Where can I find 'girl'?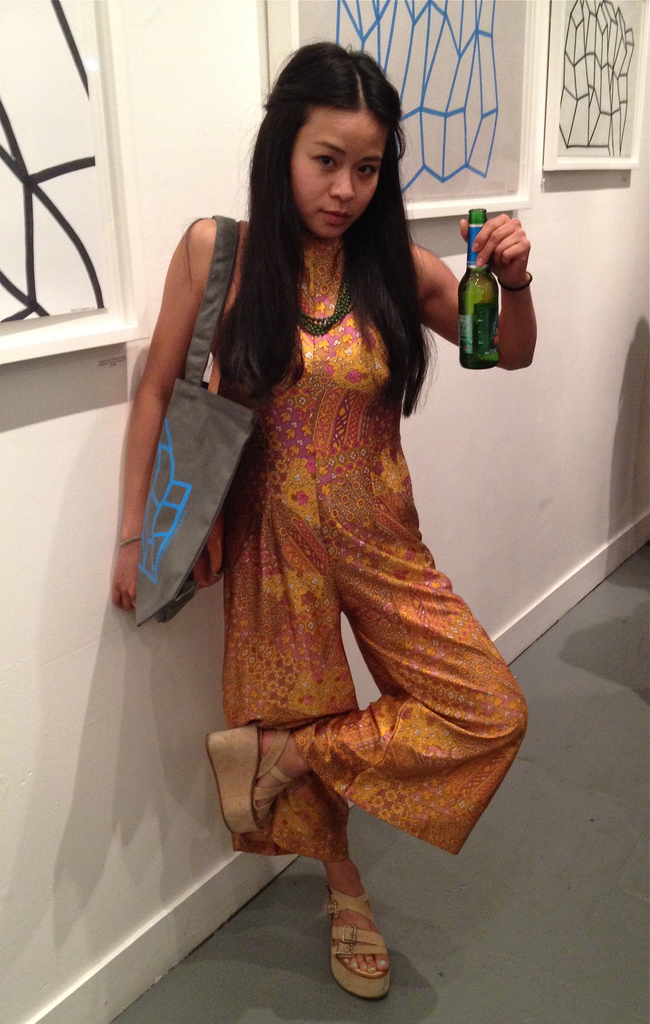
You can find it at <box>106,36,535,1003</box>.
